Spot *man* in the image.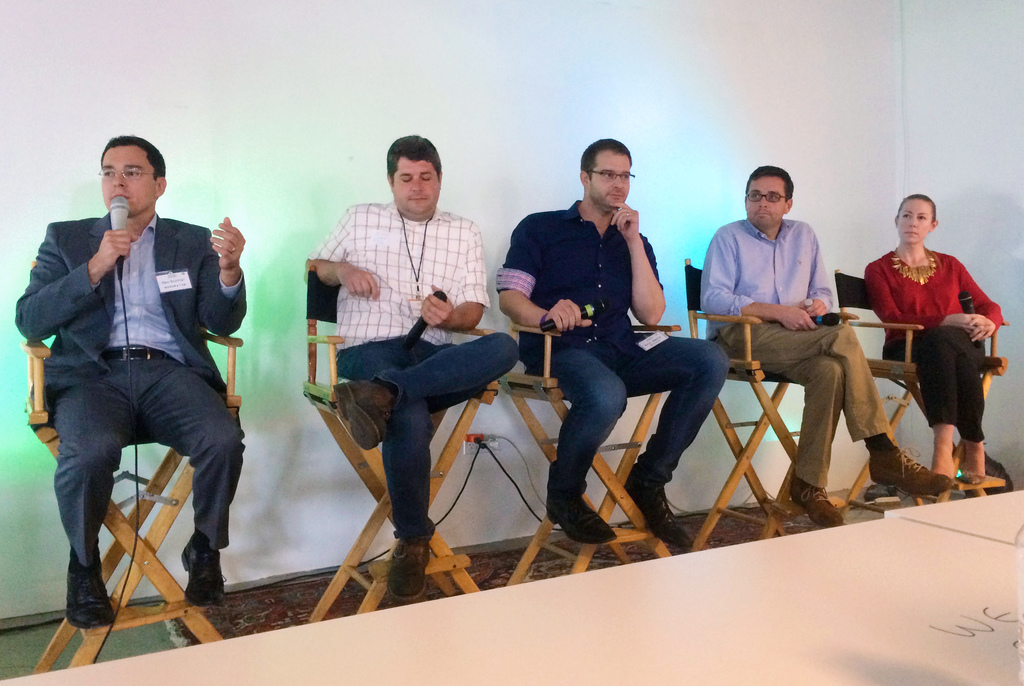
*man* found at l=308, t=130, r=522, b=594.
